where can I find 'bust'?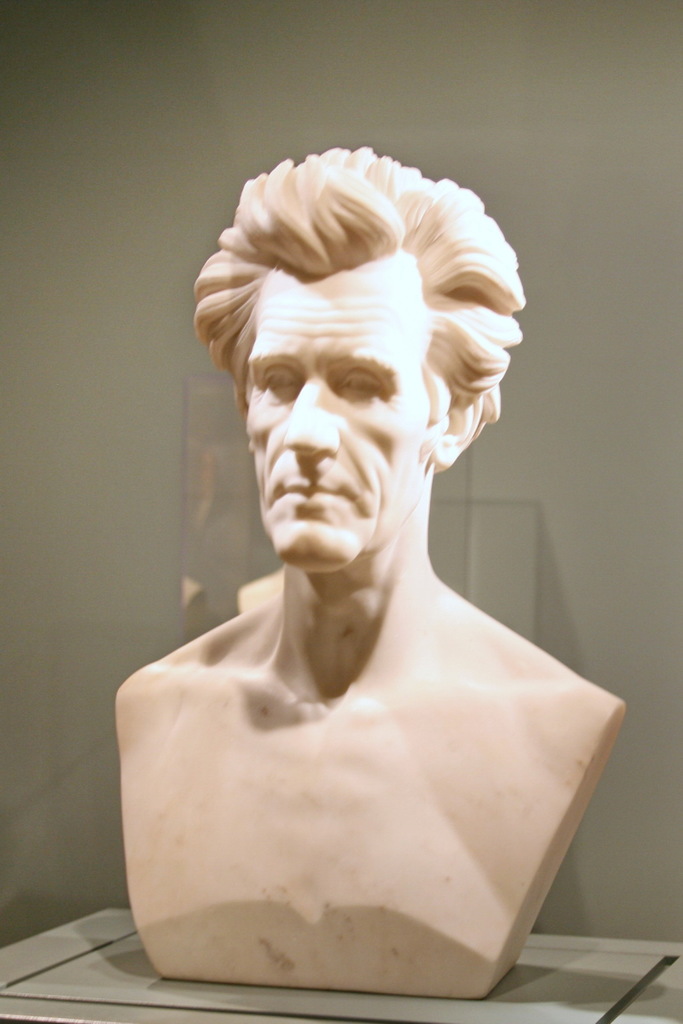
You can find it at <region>113, 146, 624, 1003</region>.
